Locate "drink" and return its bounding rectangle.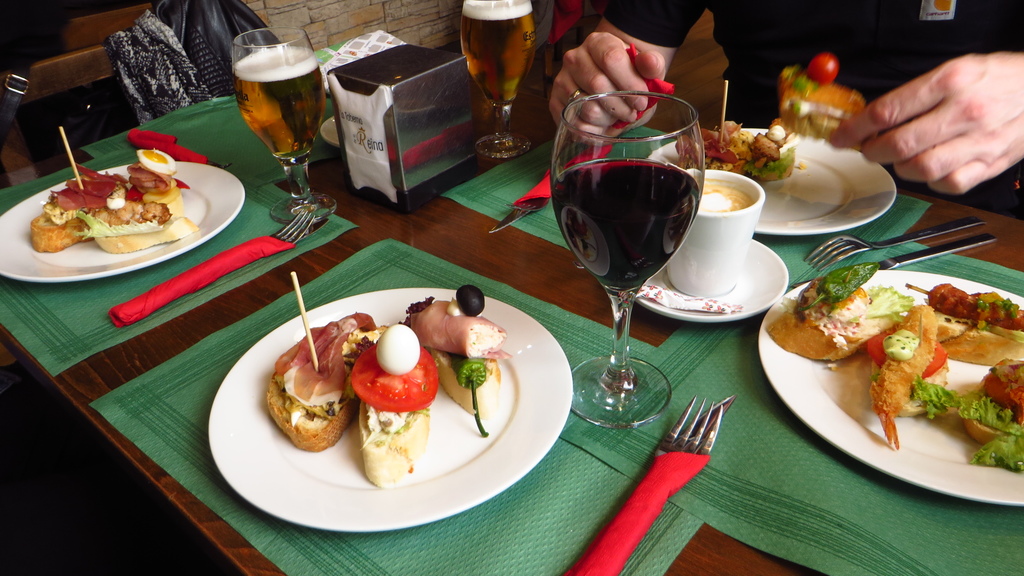
bbox=(459, 0, 538, 109).
